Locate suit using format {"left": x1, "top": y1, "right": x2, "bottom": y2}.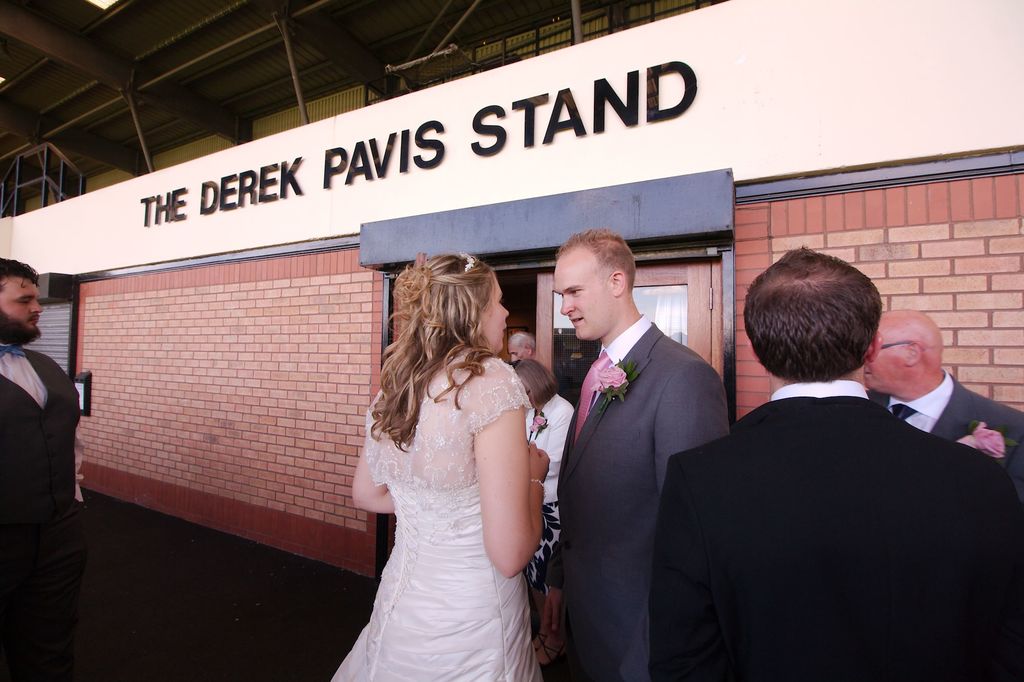
{"left": 648, "top": 379, "right": 1023, "bottom": 681}.
